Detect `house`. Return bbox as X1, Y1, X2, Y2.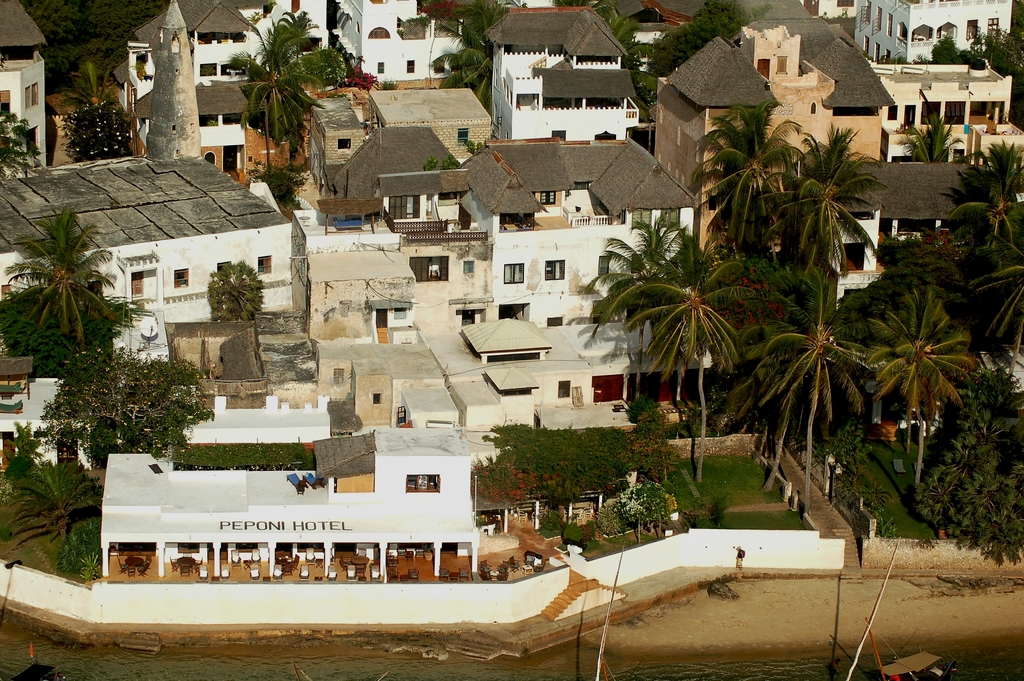
884, 69, 1011, 151.
